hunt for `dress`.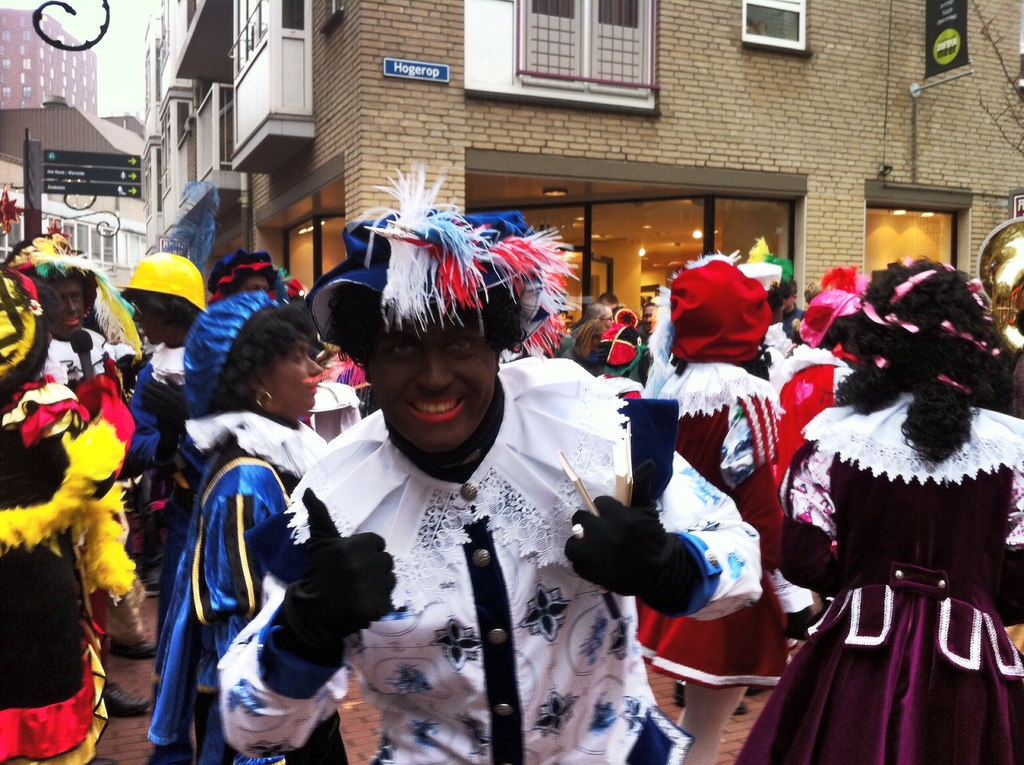
Hunted down at x1=0 y1=373 x2=87 y2=764.
